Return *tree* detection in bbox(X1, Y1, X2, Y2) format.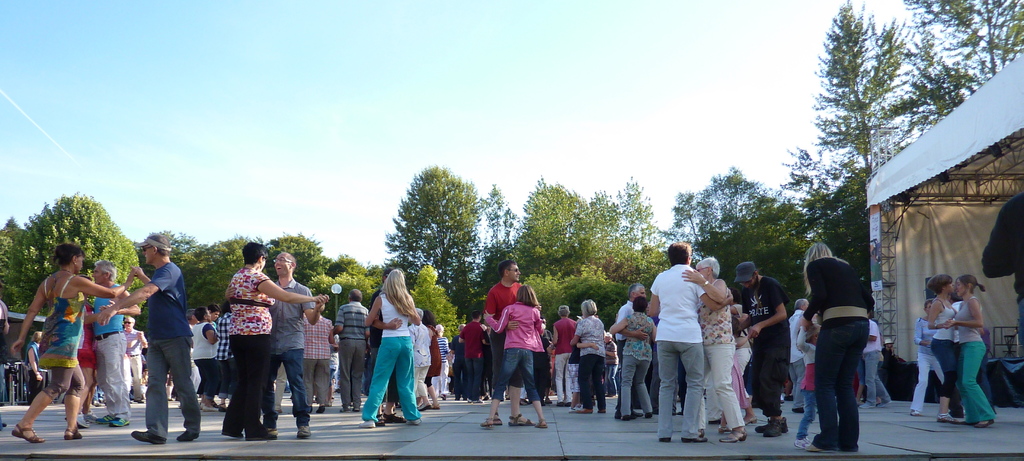
bbox(899, 0, 1021, 106).
